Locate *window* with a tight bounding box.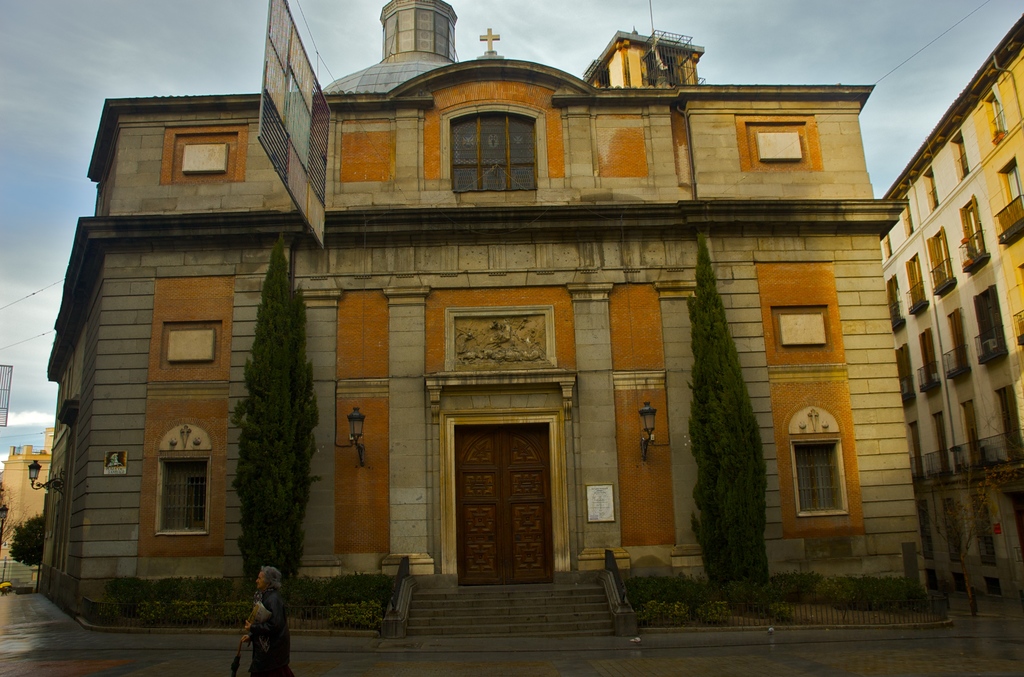
pyautogui.locateOnScreen(989, 96, 1010, 141).
